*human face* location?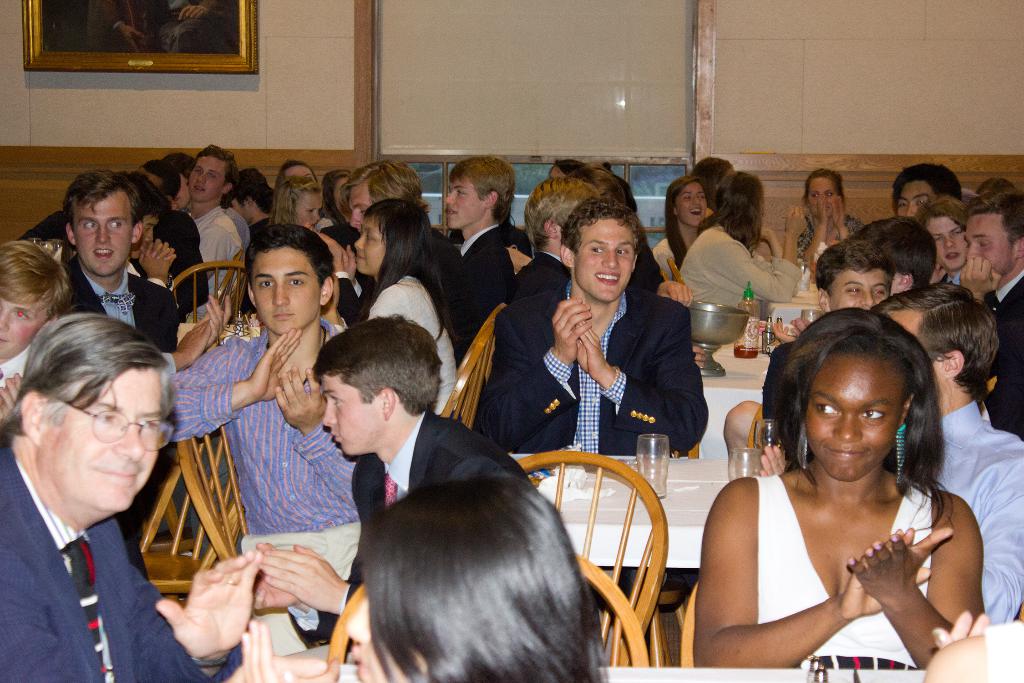
(192,159,228,194)
